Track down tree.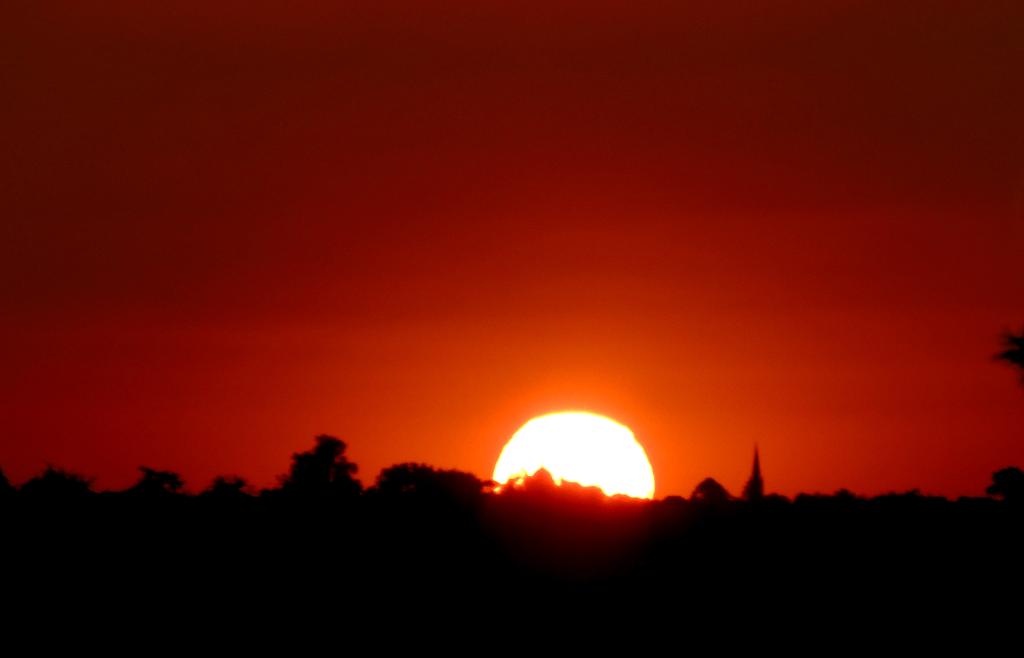
Tracked to [267, 422, 372, 514].
